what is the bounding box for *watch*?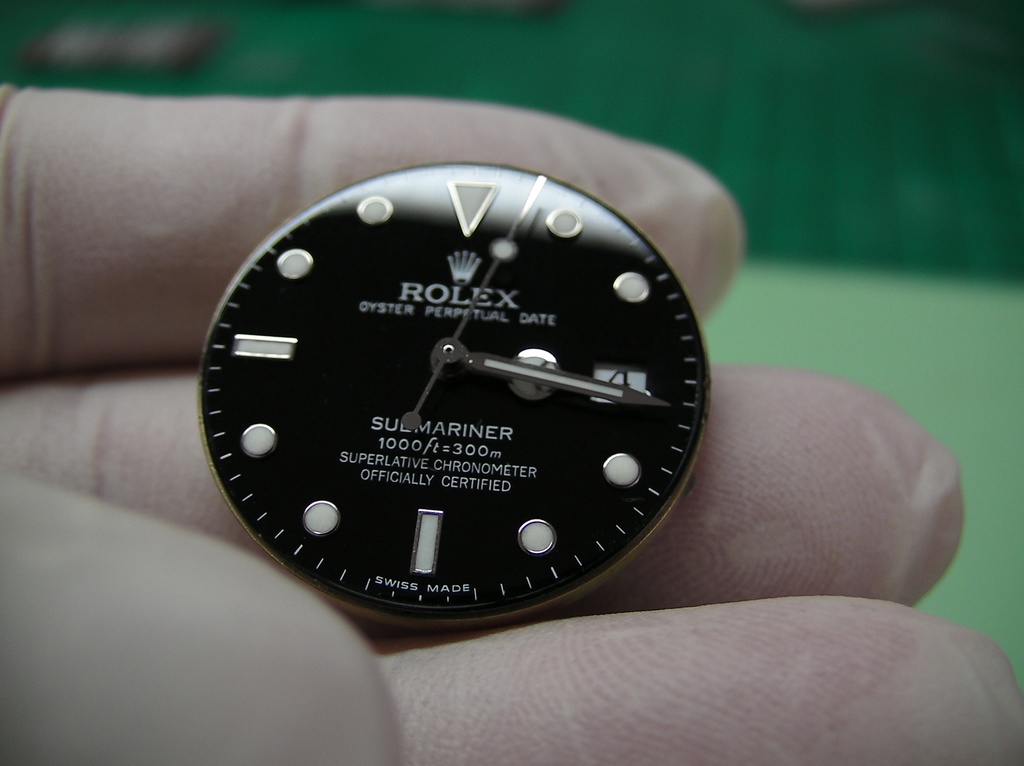
BBox(200, 166, 708, 630).
